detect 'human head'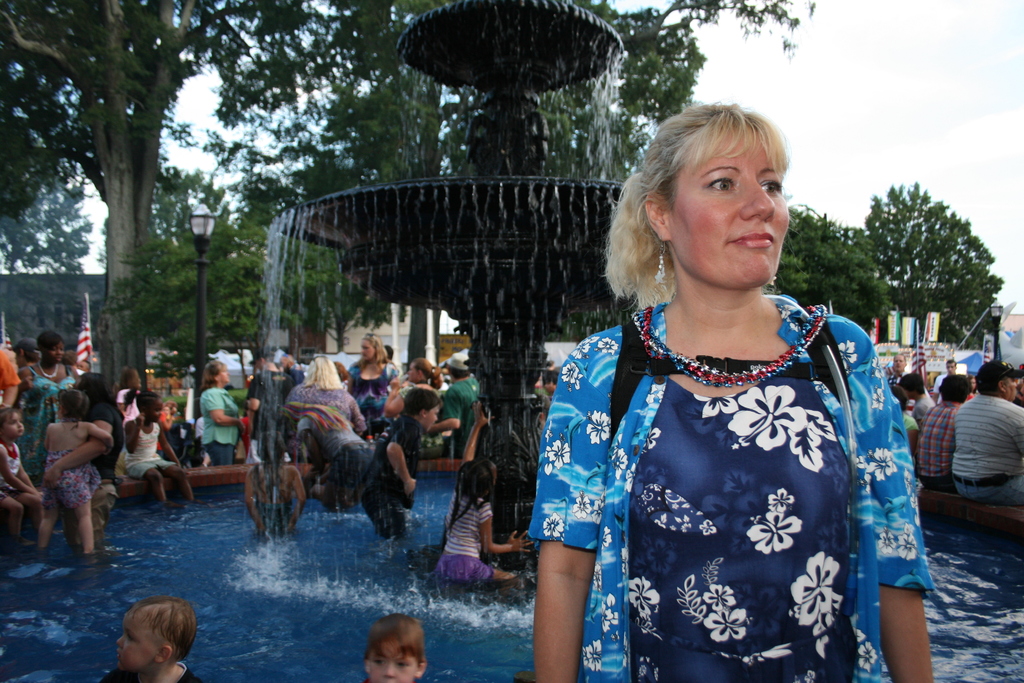
[left=0, top=408, right=27, bottom=437]
